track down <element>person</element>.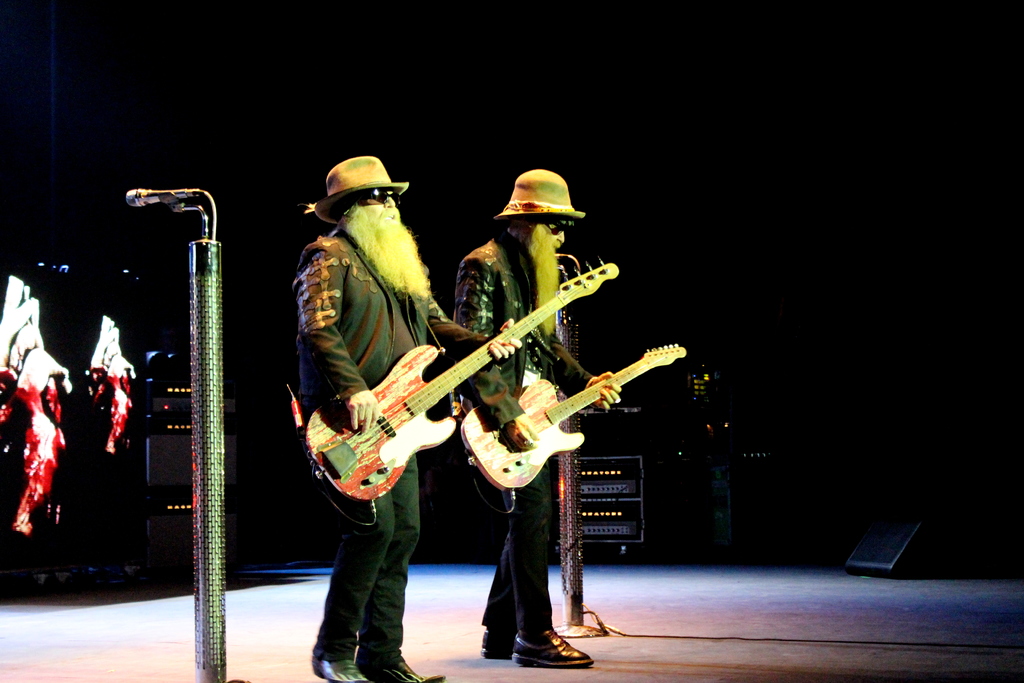
Tracked to select_region(281, 160, 518, 670).
